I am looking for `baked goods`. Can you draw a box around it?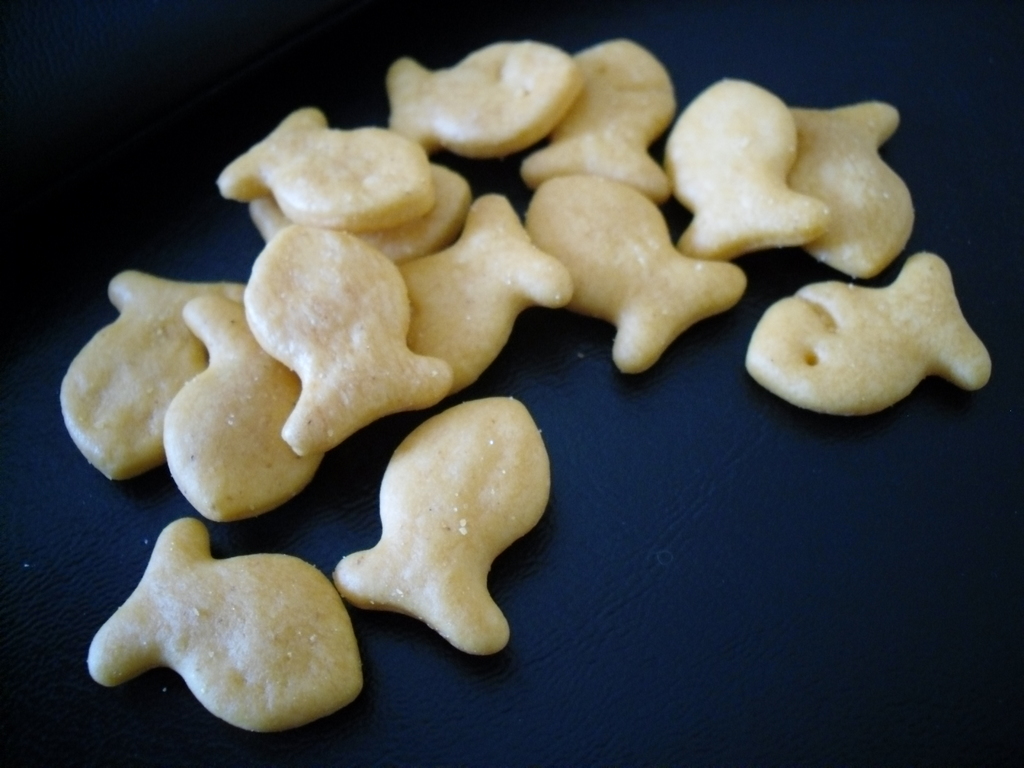
Sure, the bounding box is l=747, t=249, r=994, b=420.
